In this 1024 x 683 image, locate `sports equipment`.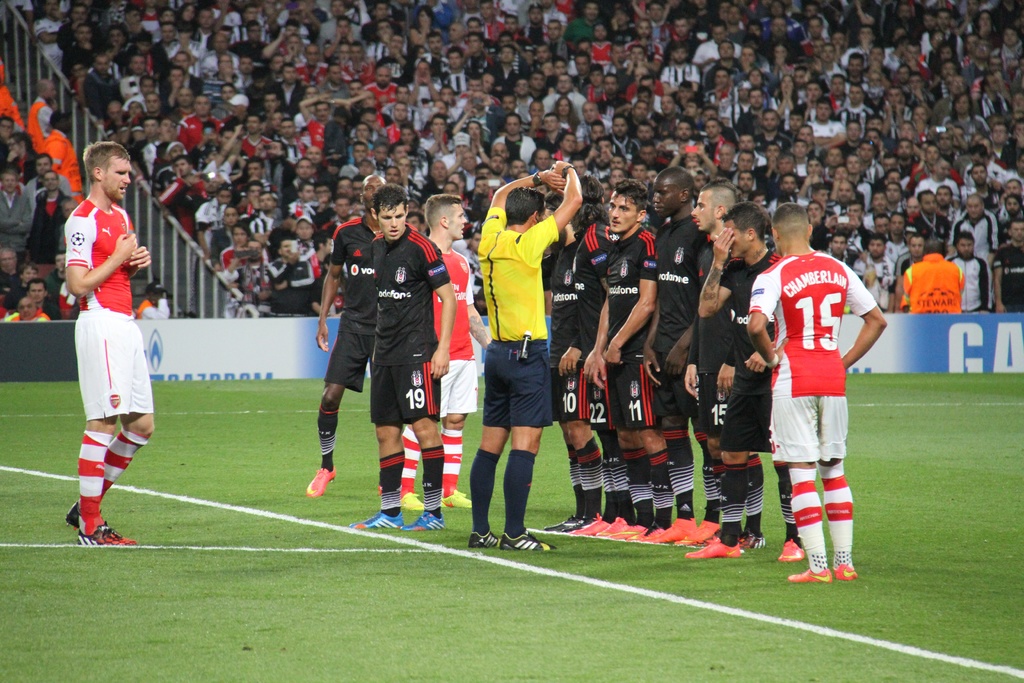
Bounding box: x1=402, y1=511, x2=444, y2=529.
